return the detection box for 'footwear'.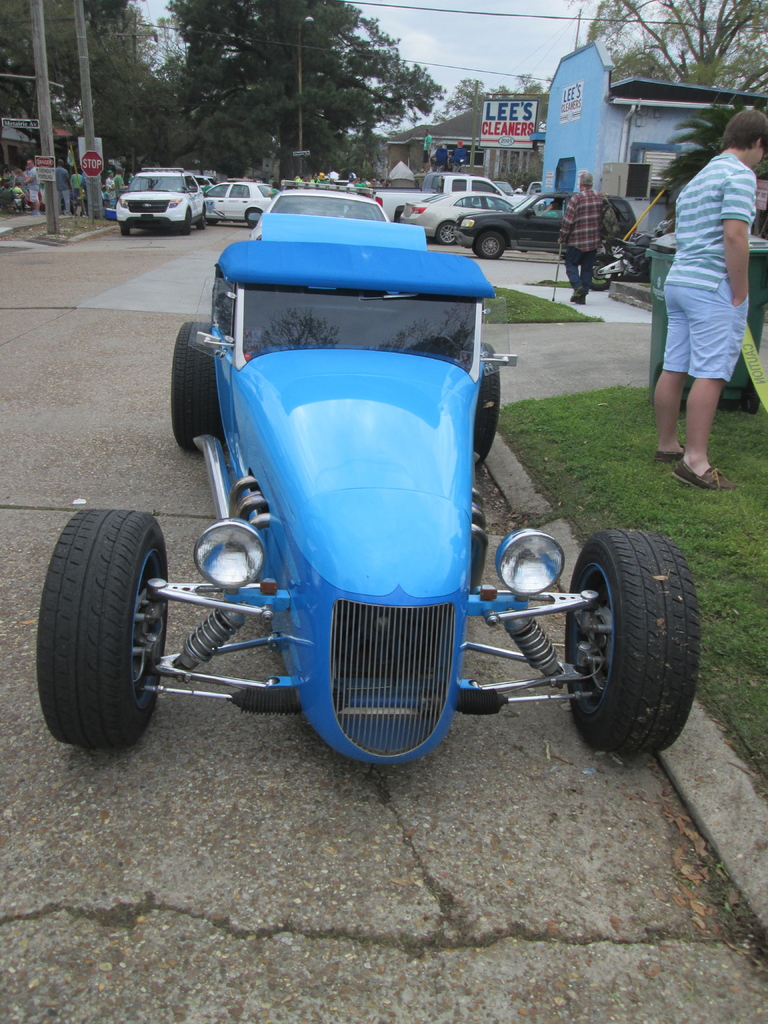
{"left": 652, "top": 442, "right": 687, "bottom": 470}.
